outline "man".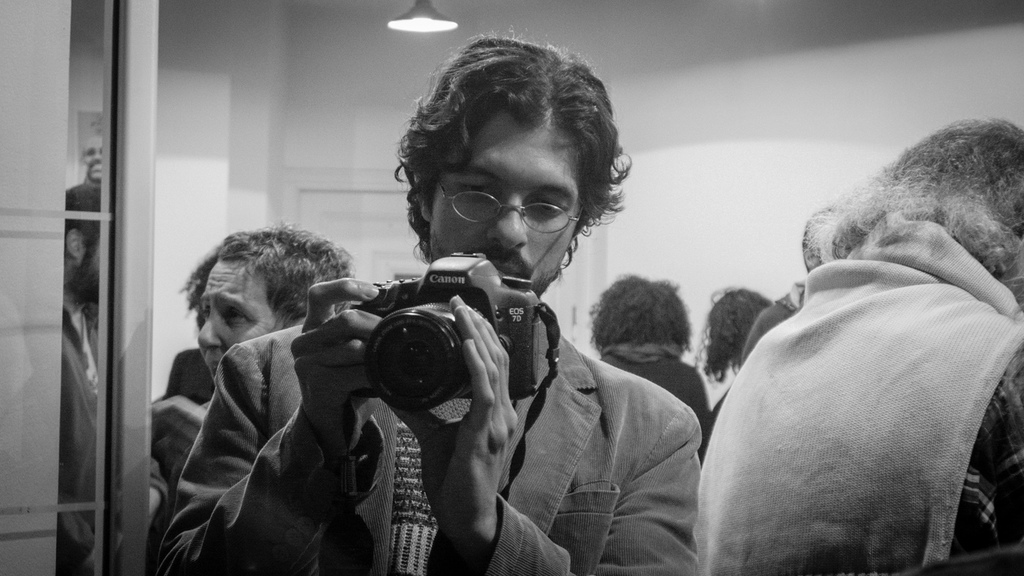
Outline: 693 116 1023 575.
